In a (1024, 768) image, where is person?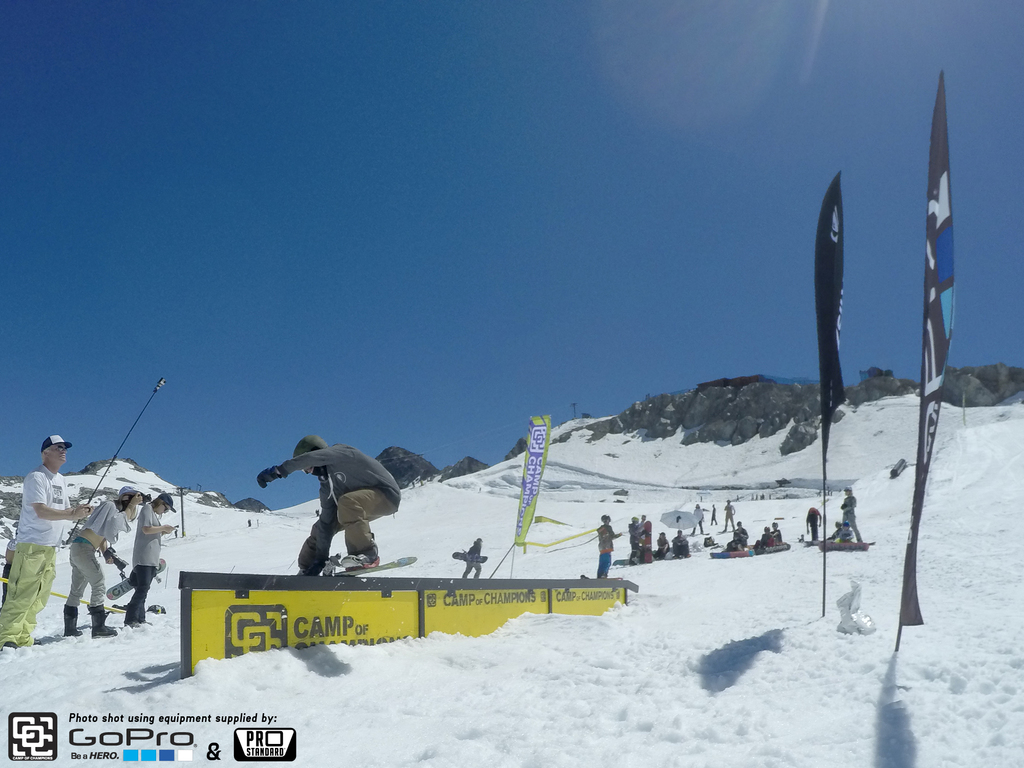
BBox(255, 436, 406, 577).
